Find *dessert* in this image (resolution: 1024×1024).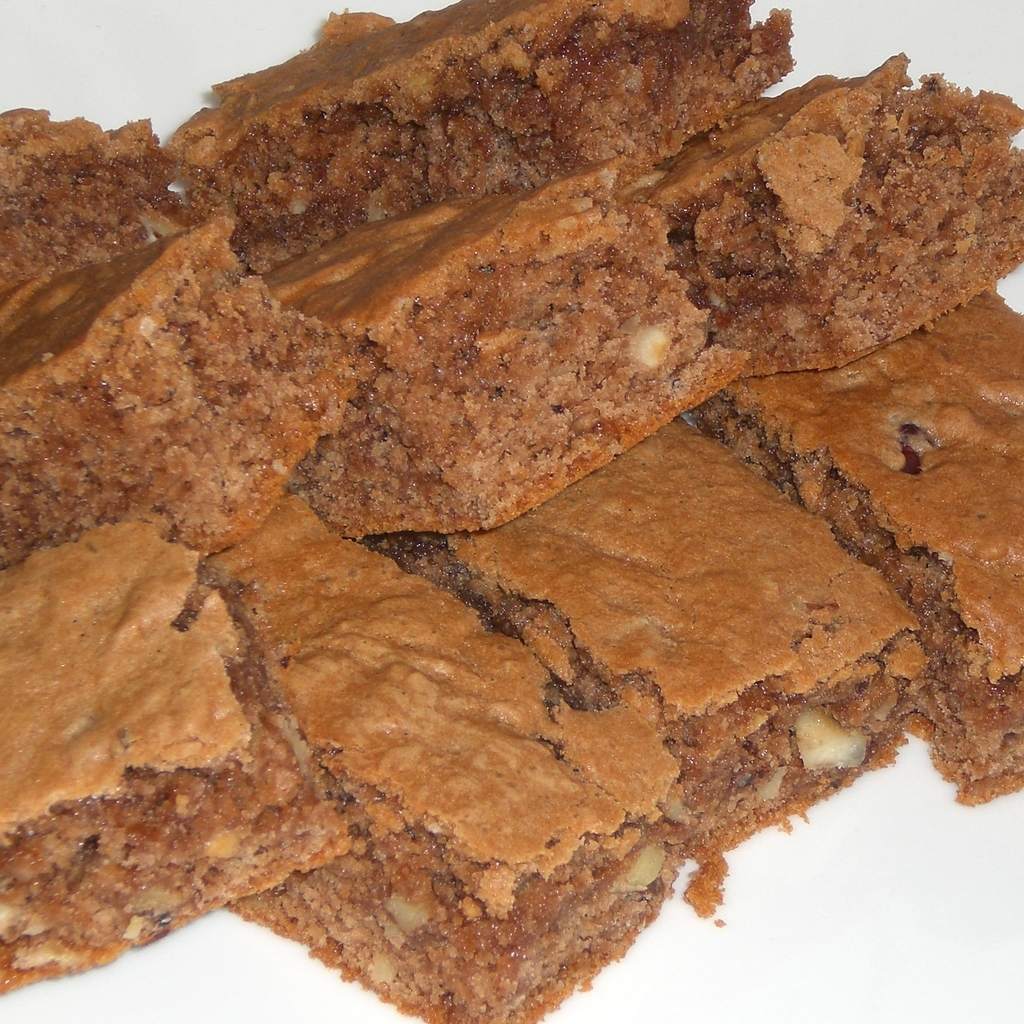
705, 294, 1023, 804.
